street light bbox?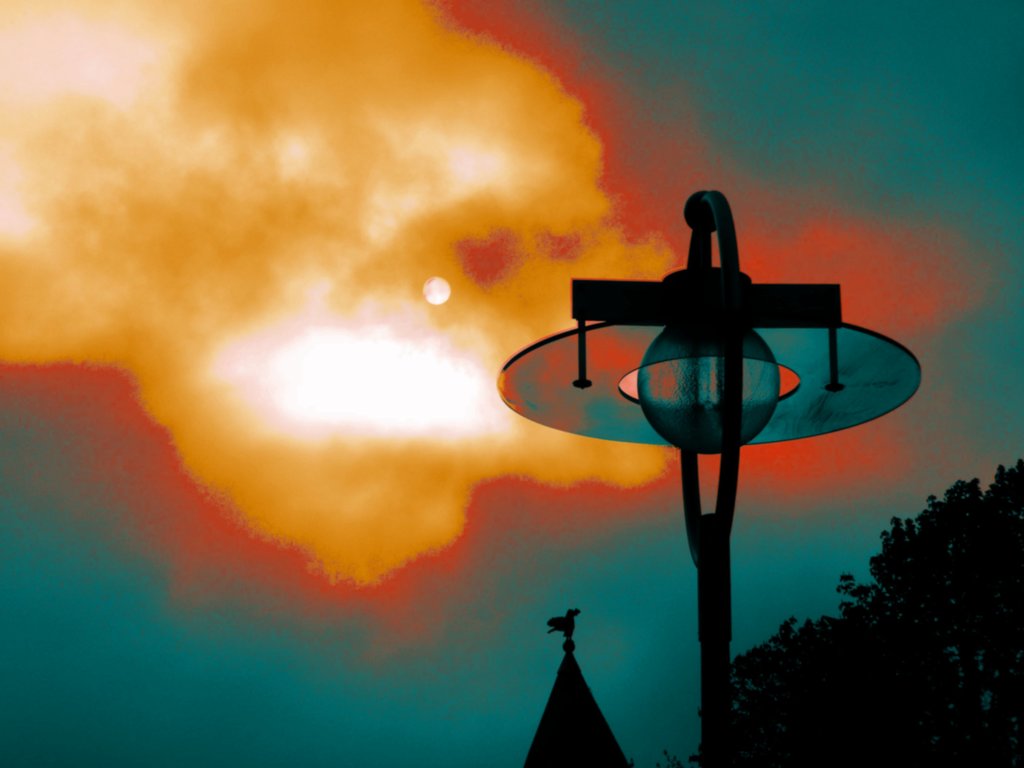
(497,164,890,767)
